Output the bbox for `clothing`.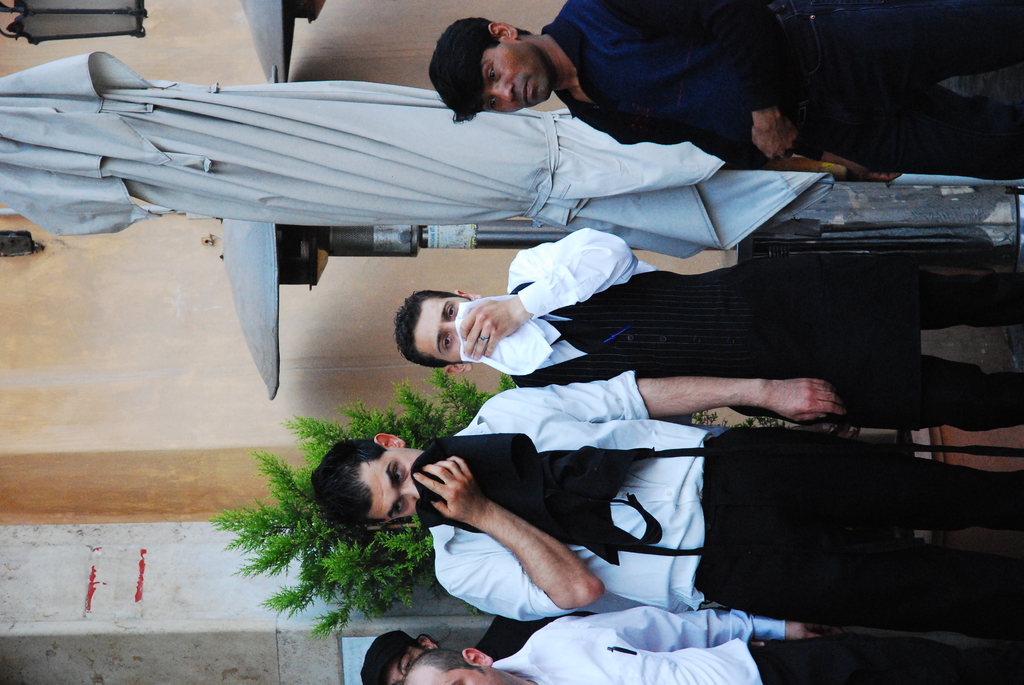
region(478, 610, 589, 665).
